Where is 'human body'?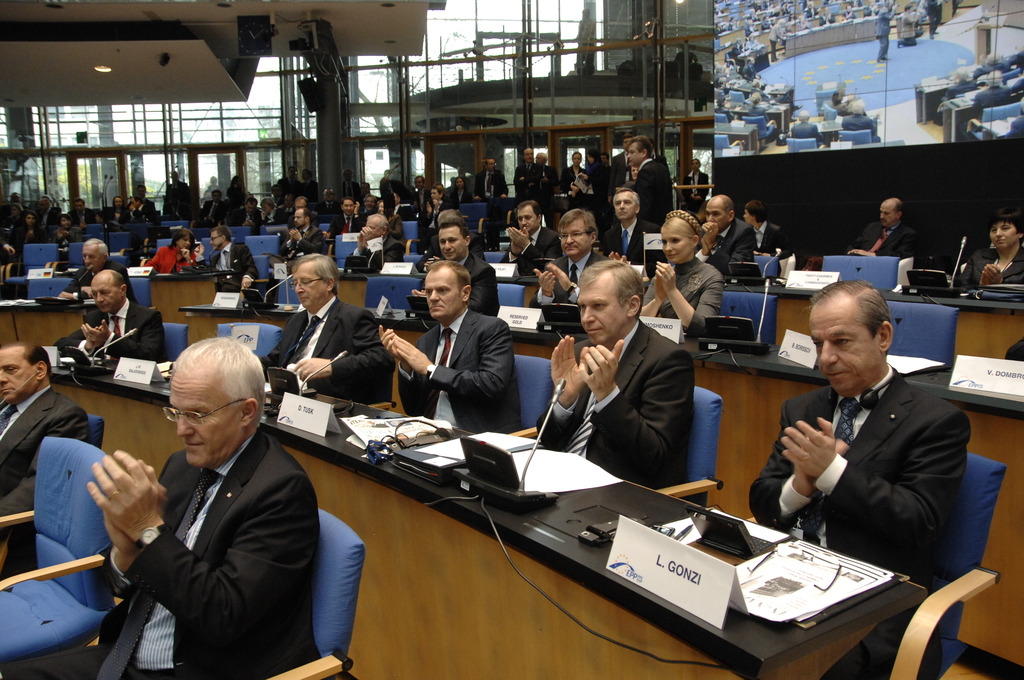
l=415, t=181, r=451, b=247.
